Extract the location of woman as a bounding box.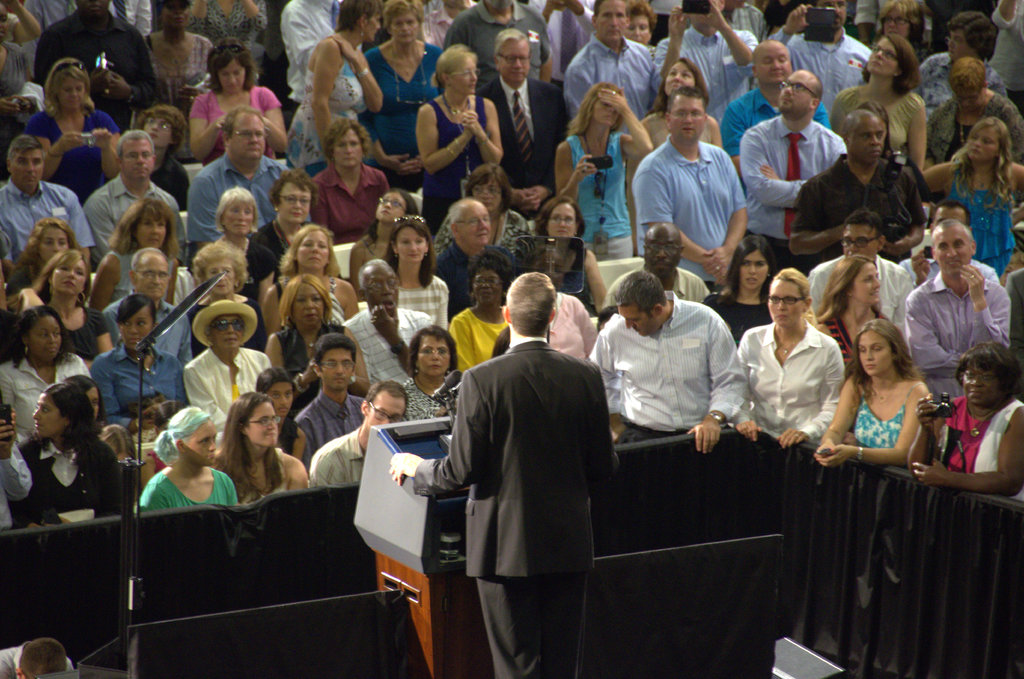
(left=387, top=218, right=443, bottom=317).
